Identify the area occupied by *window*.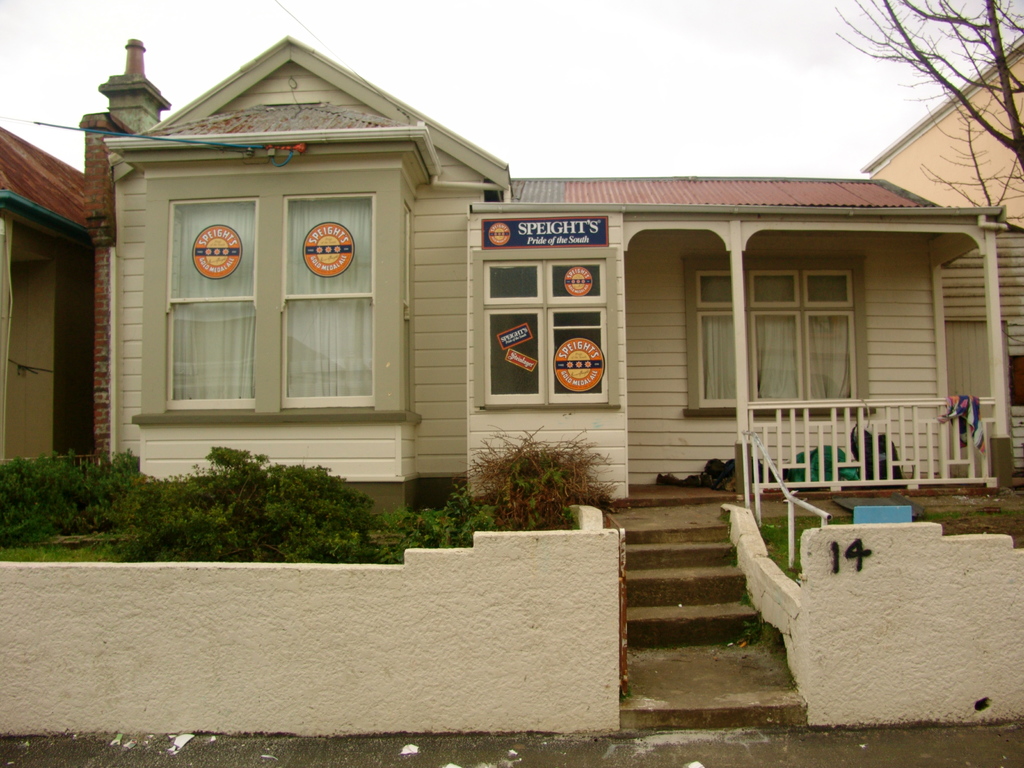
Area: 147 138 390 426.
